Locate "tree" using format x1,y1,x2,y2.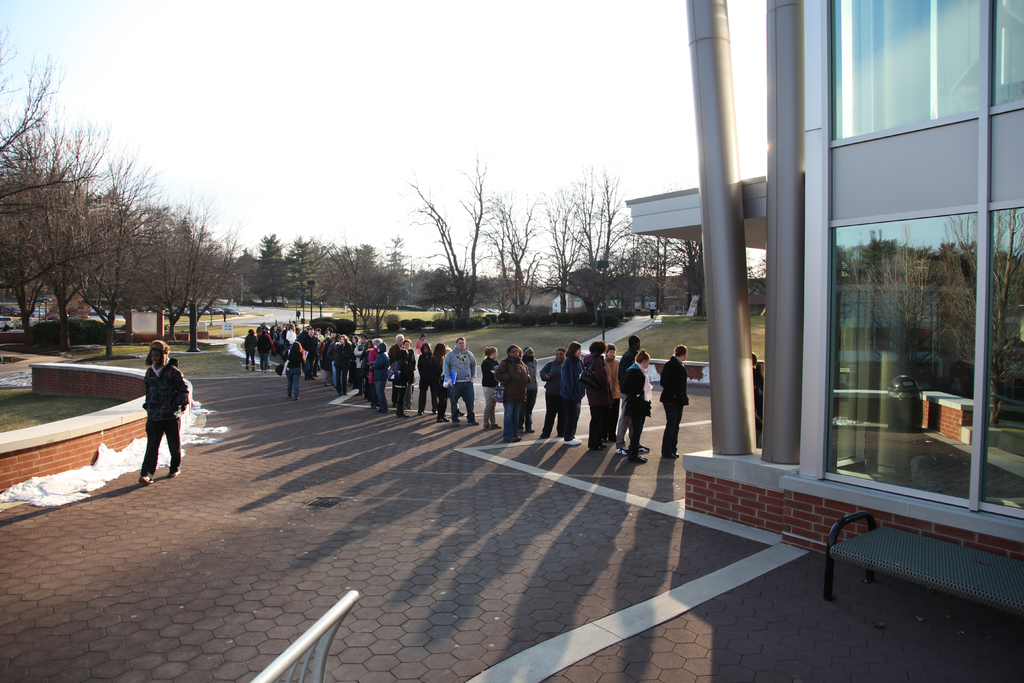
322,242,380,325.
